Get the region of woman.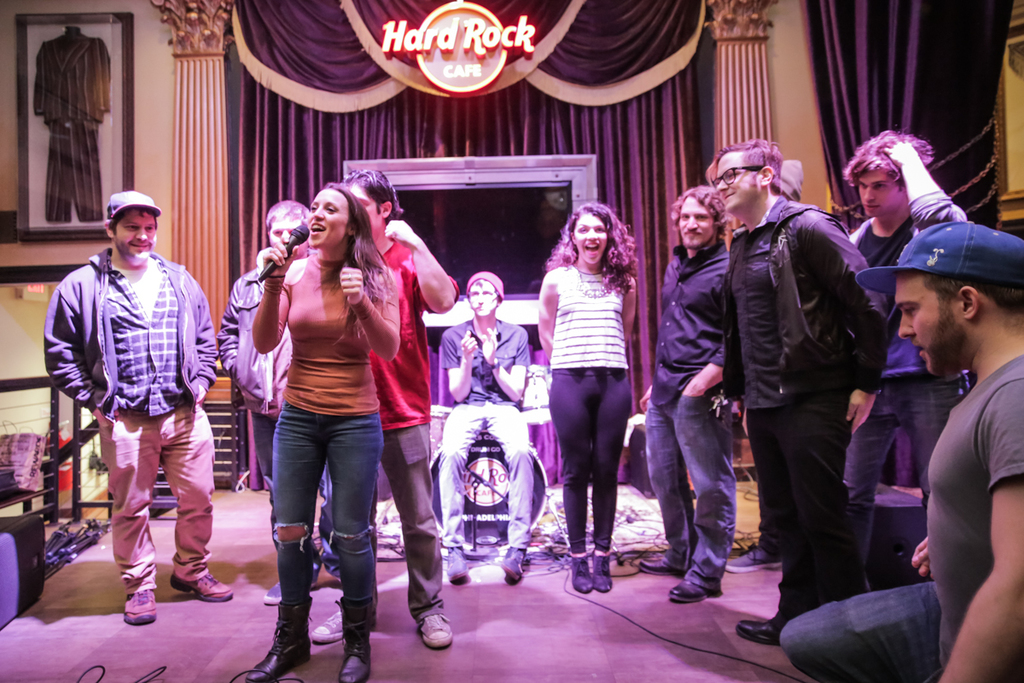
bbox=[537, 204, 638, 595].
